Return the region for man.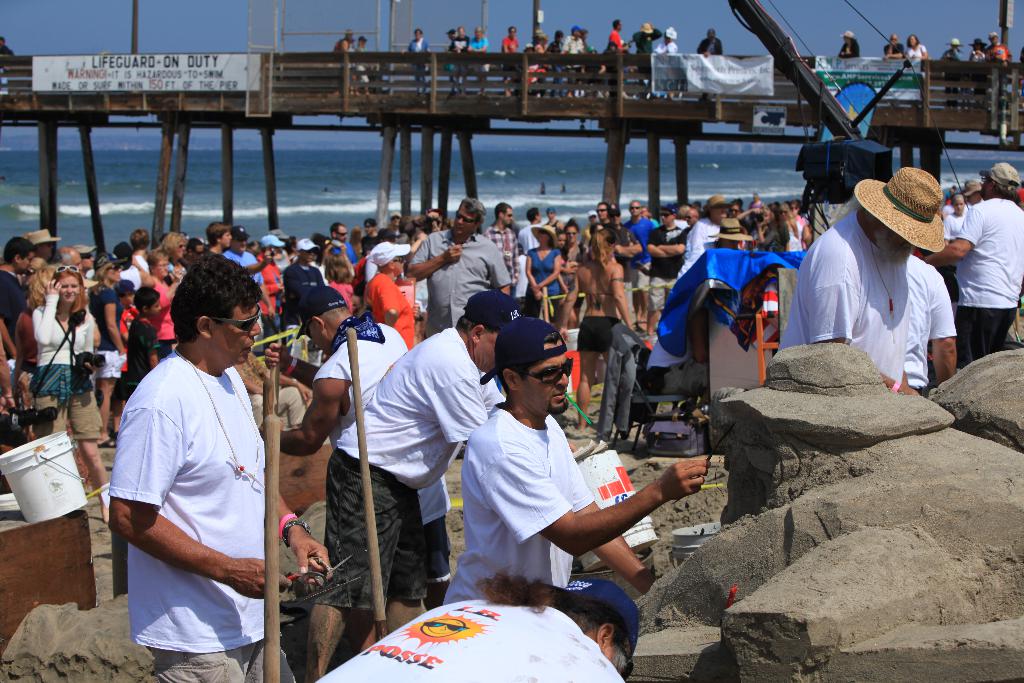
696, 24, 723, 103.
